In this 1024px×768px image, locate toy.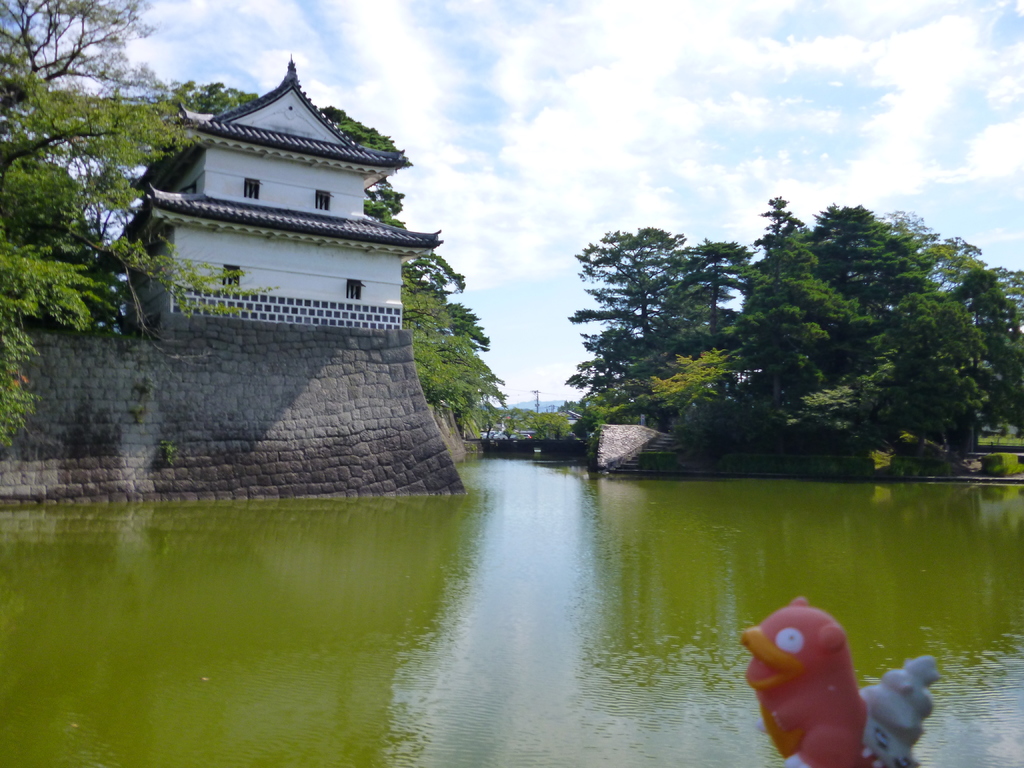
Bounding box: detection(741, 596, 942, 767).
